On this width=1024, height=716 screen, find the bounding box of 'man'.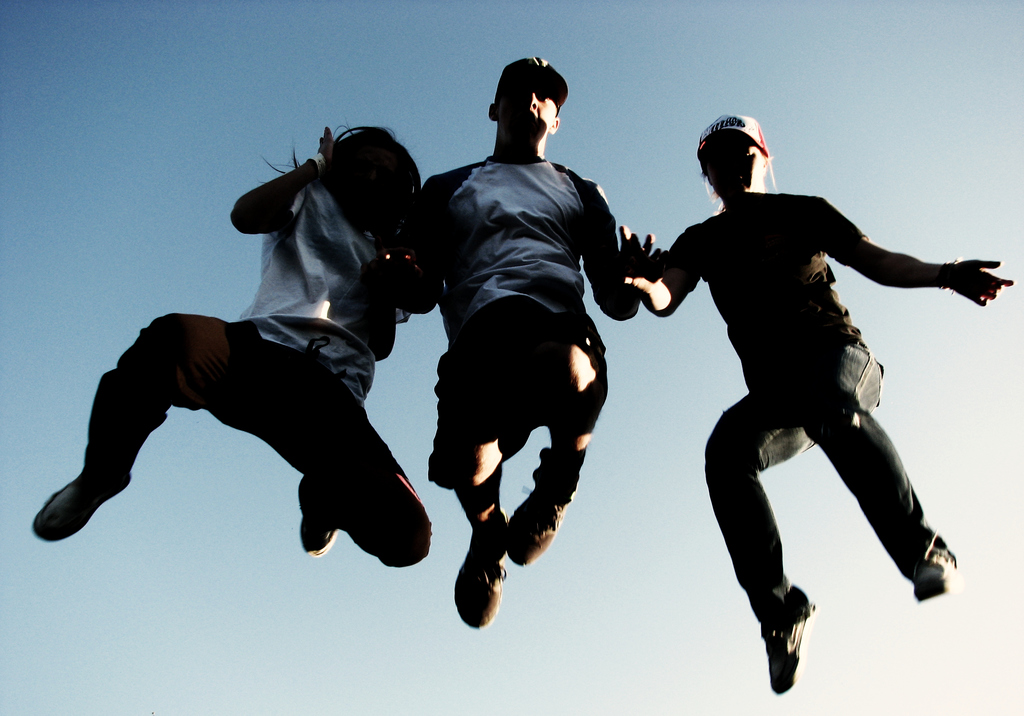
Bounding box: l=35, t=127, r=414, b=568.
